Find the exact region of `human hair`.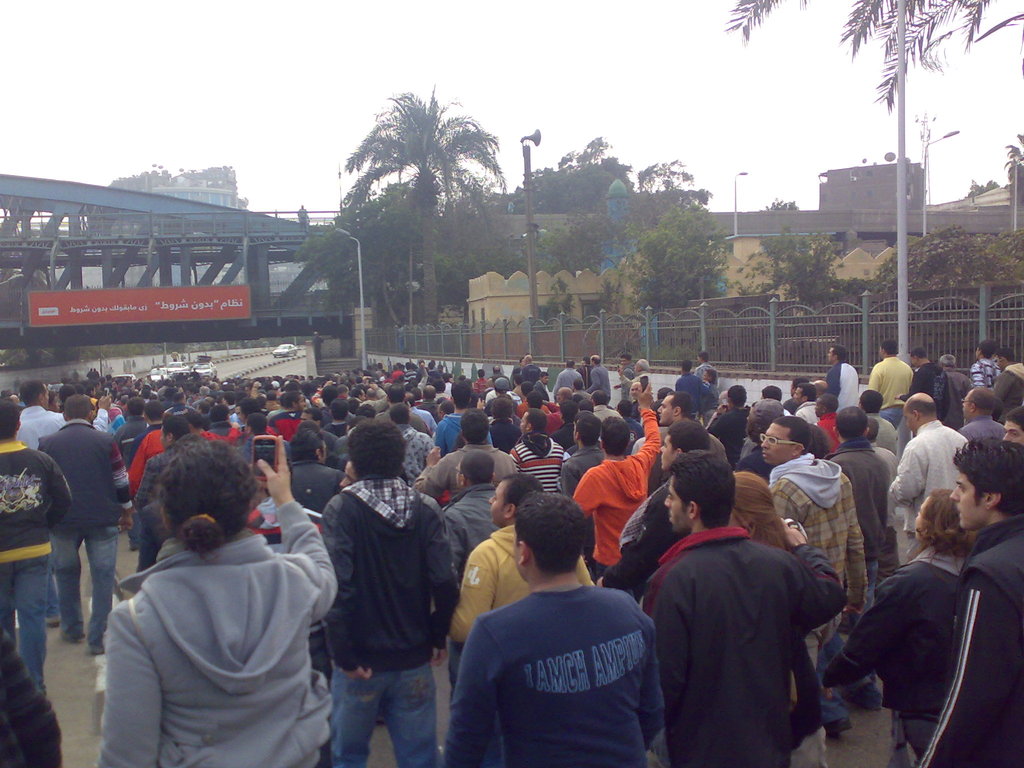
Exact region: 727, 463, 792, 556.
